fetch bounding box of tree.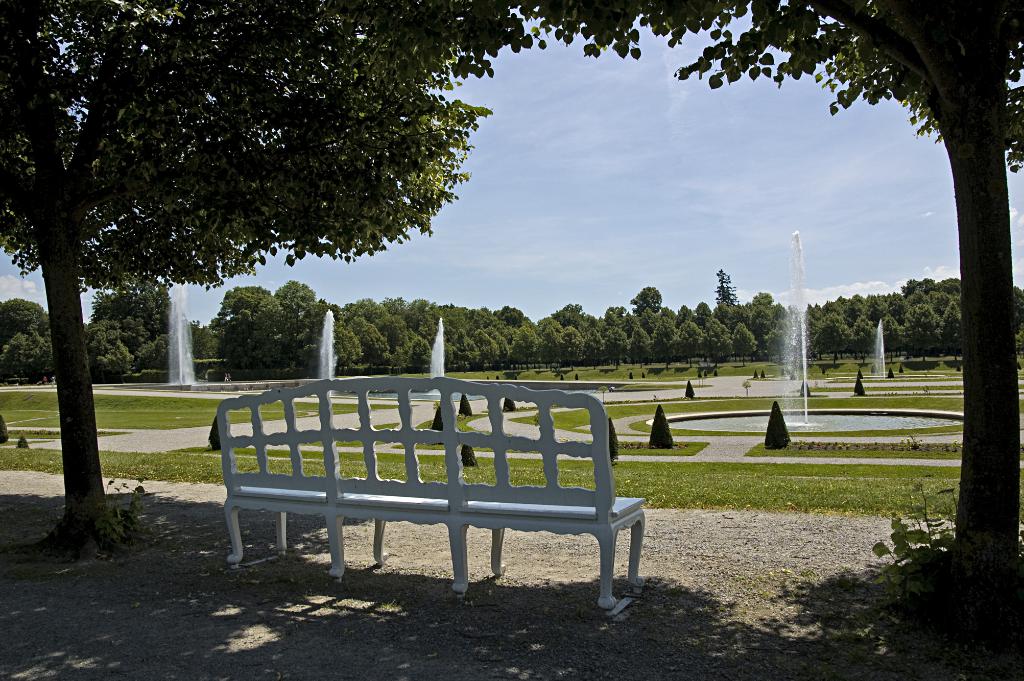
Bbox: rect(629, 316, 652, 360).
